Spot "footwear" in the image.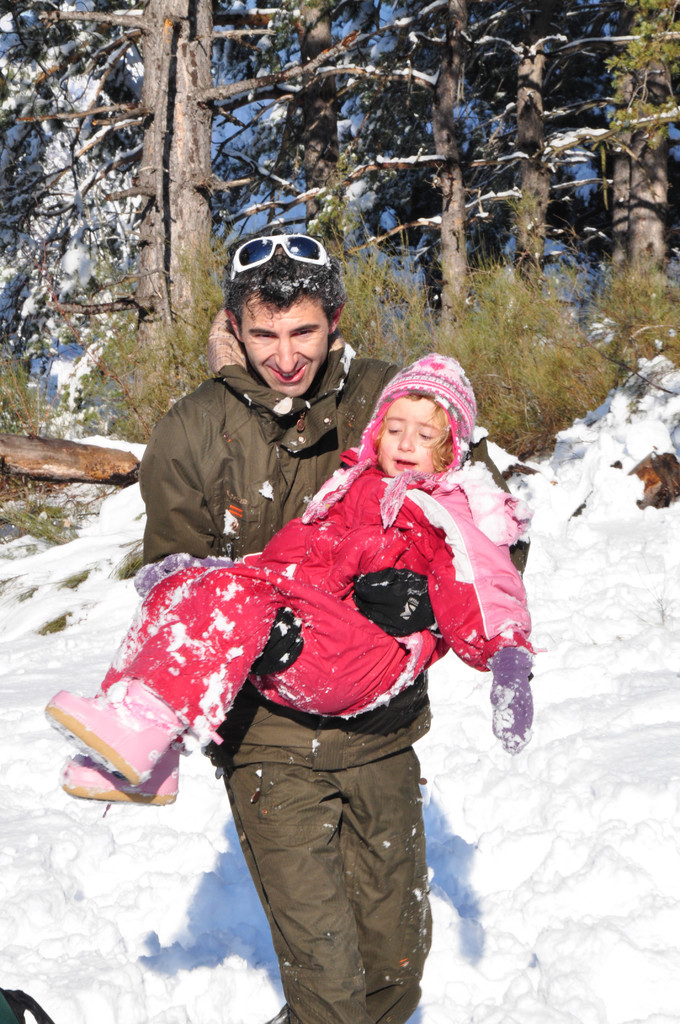
"footwear" found at [59, 755, 183, 808].
